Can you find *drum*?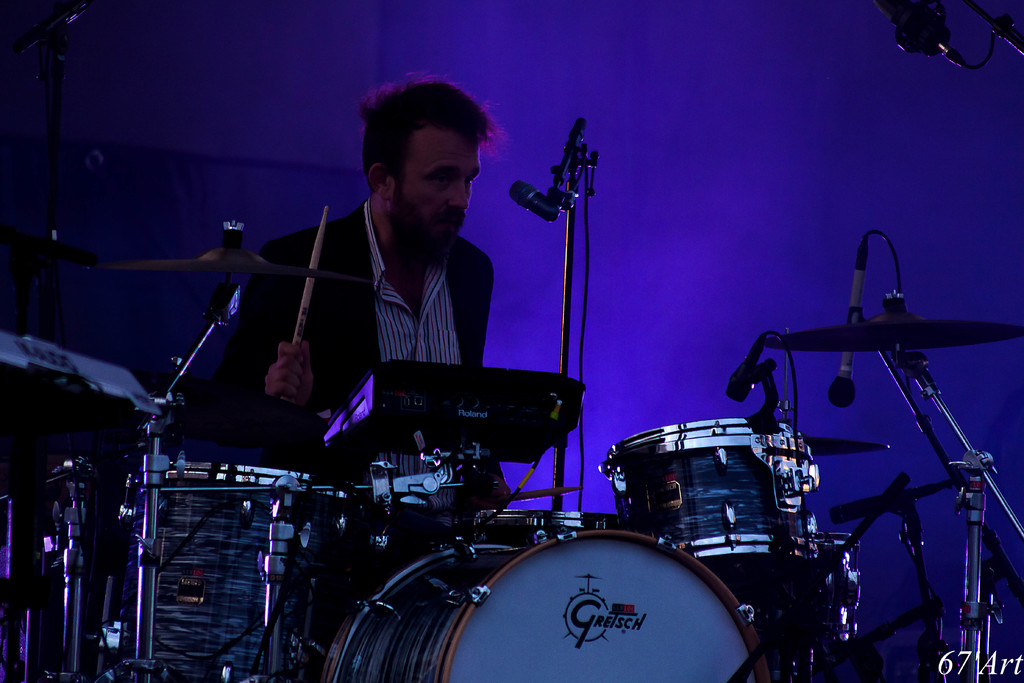
Yes, bounding box: [left=138, top=465, right=317, bottom=682].
